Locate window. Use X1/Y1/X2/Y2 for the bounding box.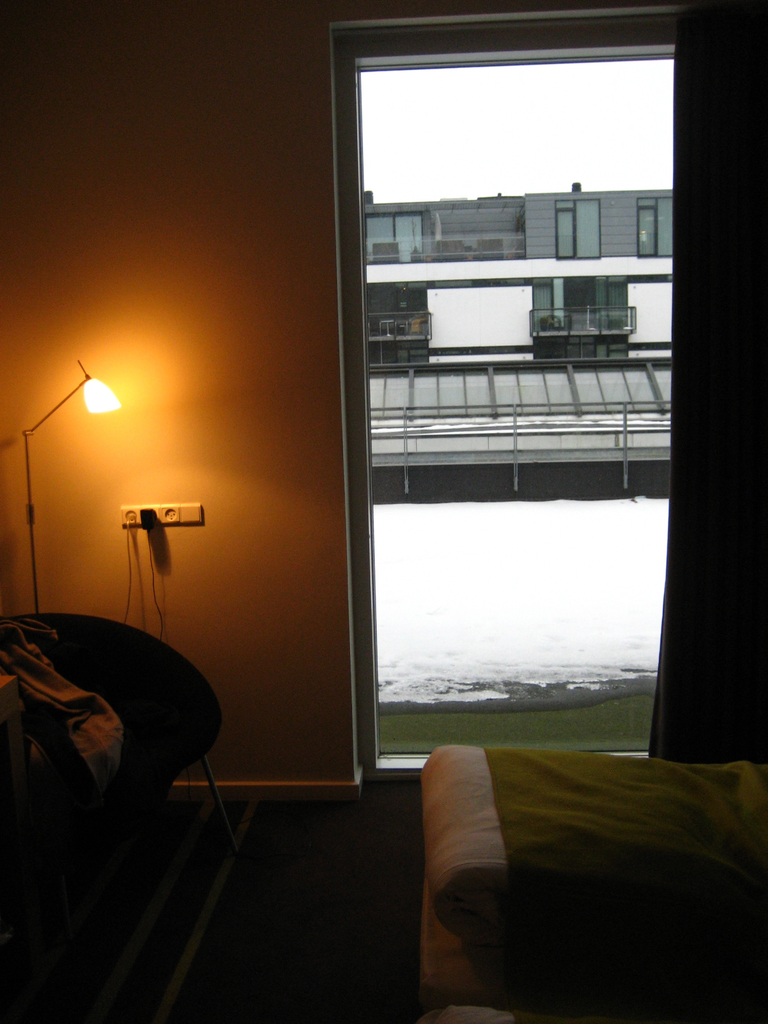
317/16/726/538.
